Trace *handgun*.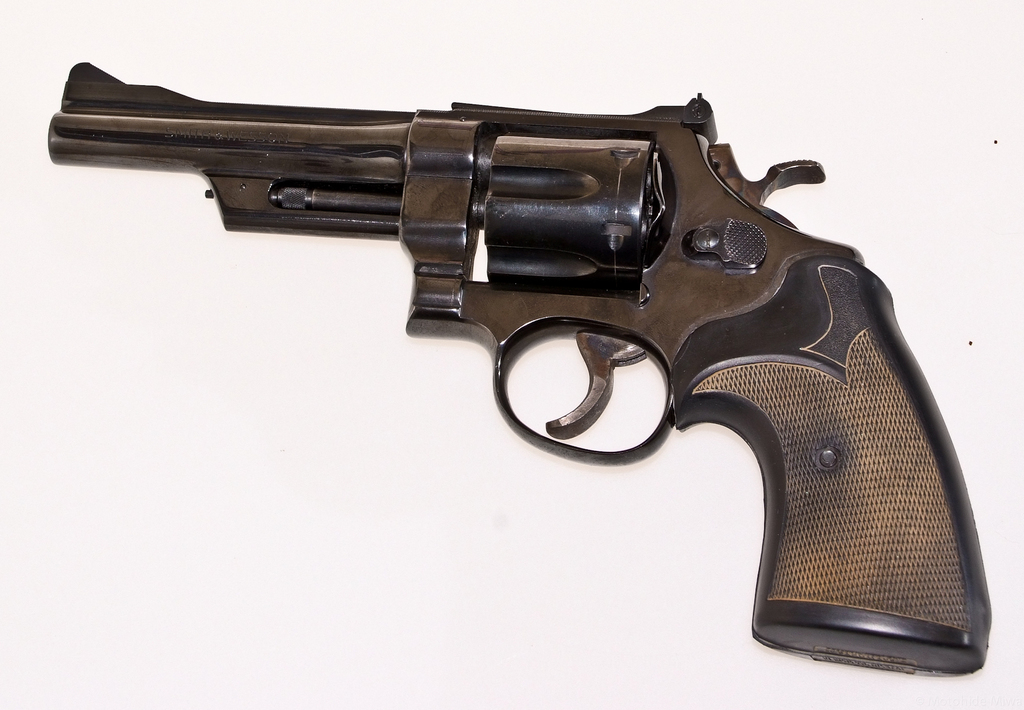
Traced to pyautogui.locateOnScreen(49, 61, 993, 676).
